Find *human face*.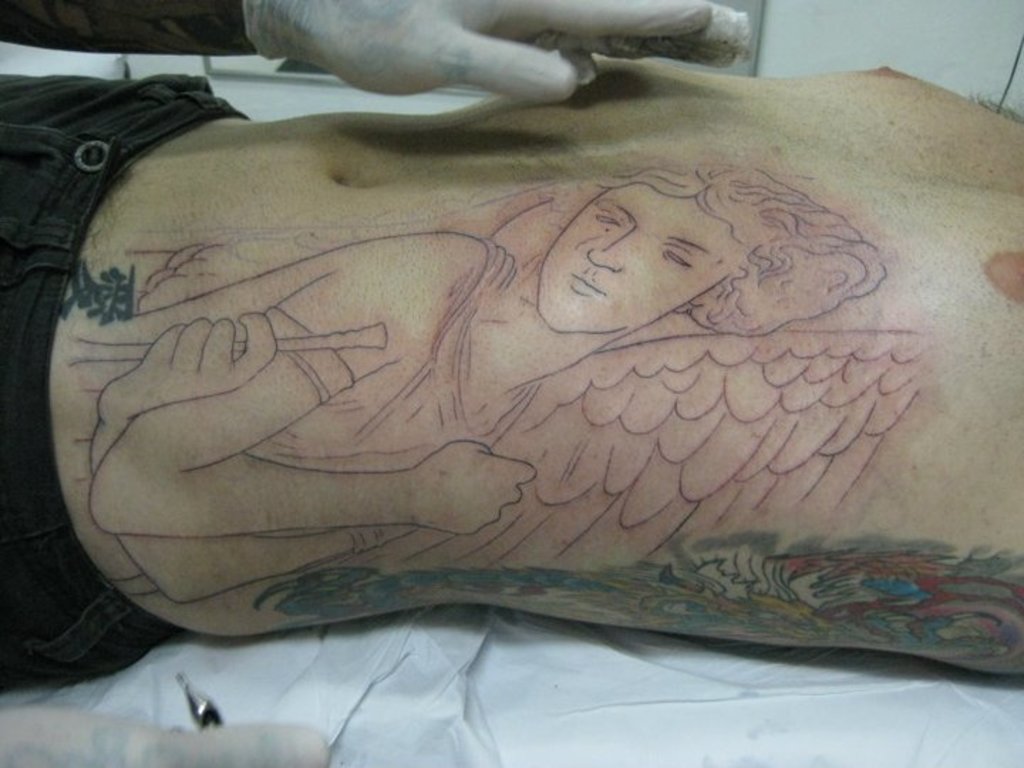
x1=535, y1=185, x2=734, y2=337.
